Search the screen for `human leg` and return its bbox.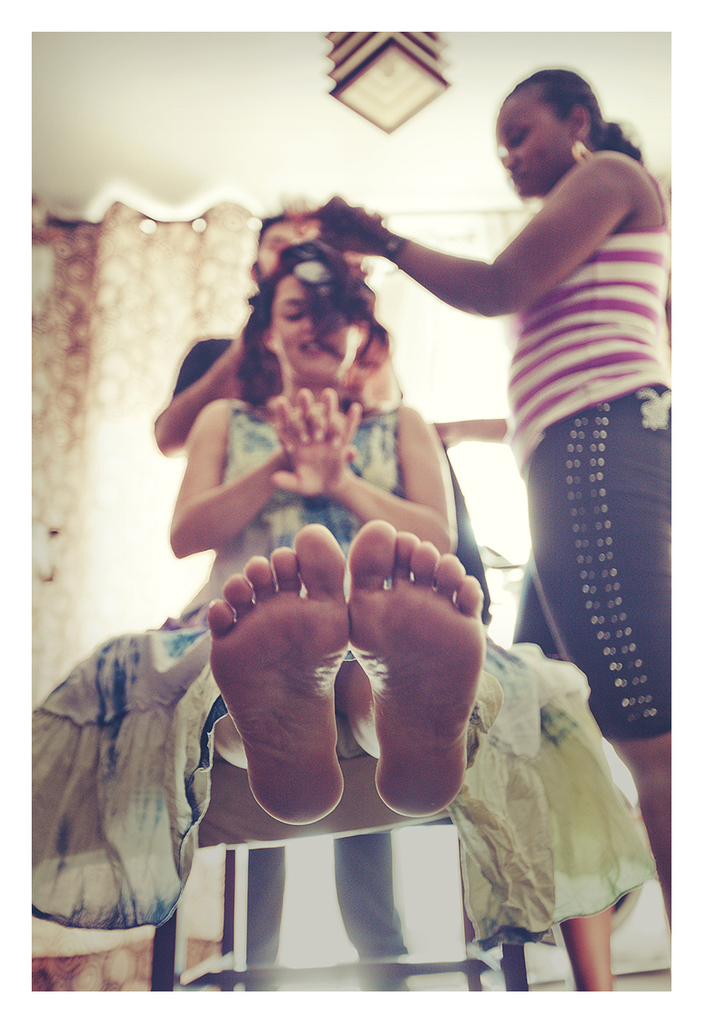
Found: (353, 514, 487, 818).
